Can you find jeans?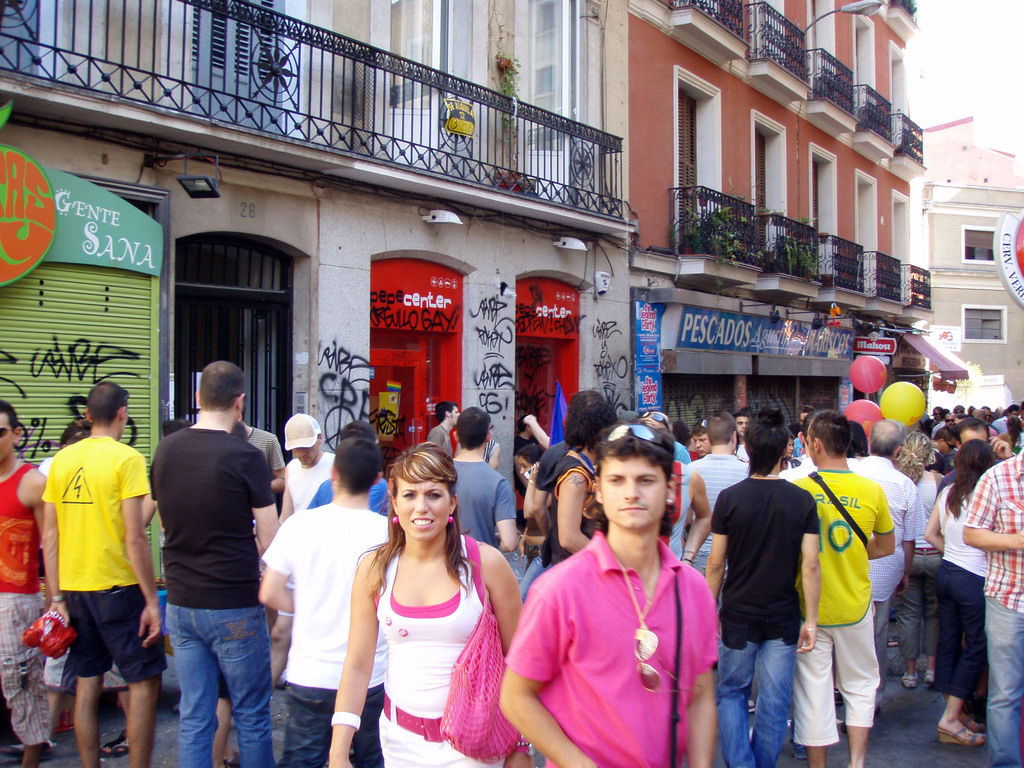
Yes, bounding box: (x1=280, y1=688, x2=382, y2=767).
